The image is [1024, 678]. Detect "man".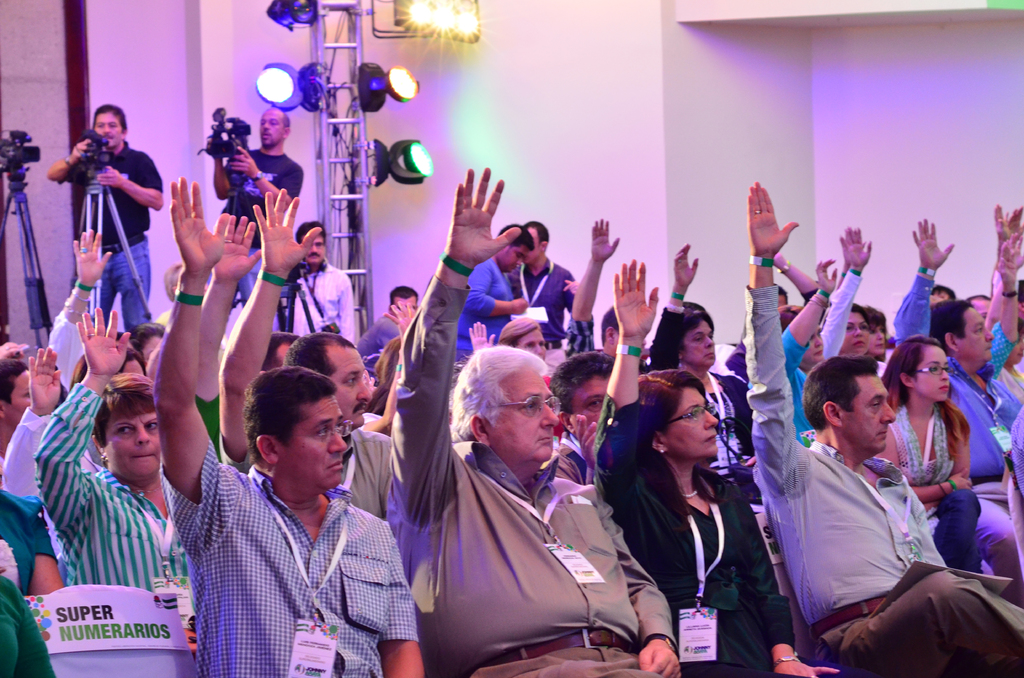
Detection: 205 108 307 305.
